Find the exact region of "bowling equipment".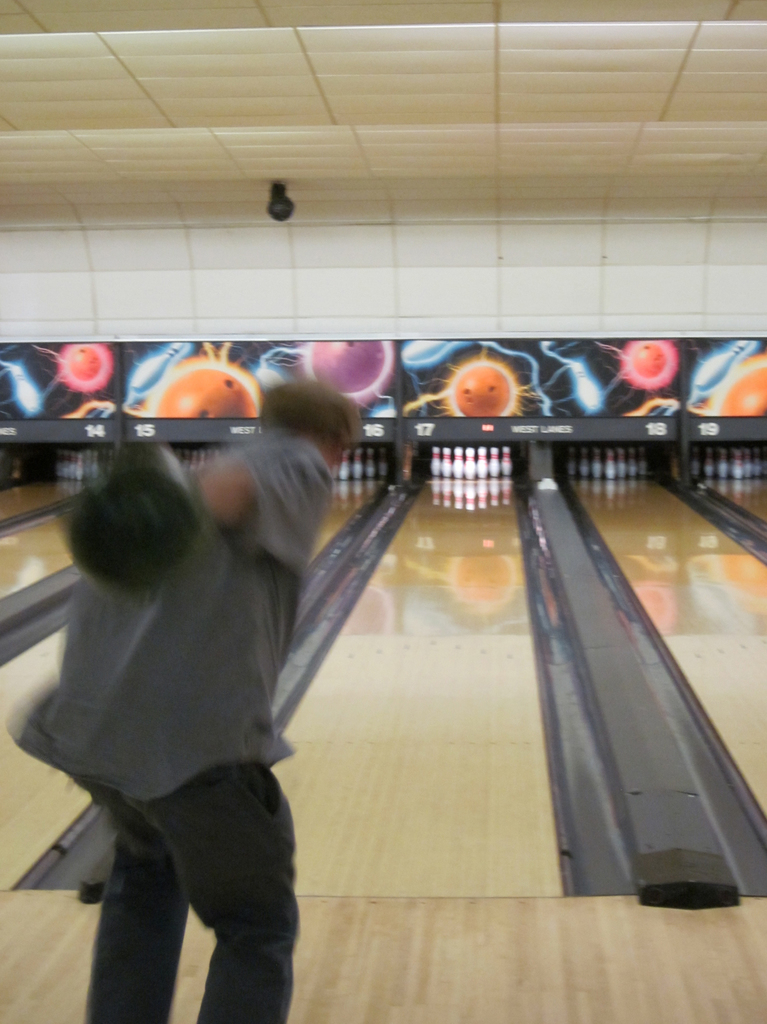
Exact region: Rect(157, 364, 269, 419).
